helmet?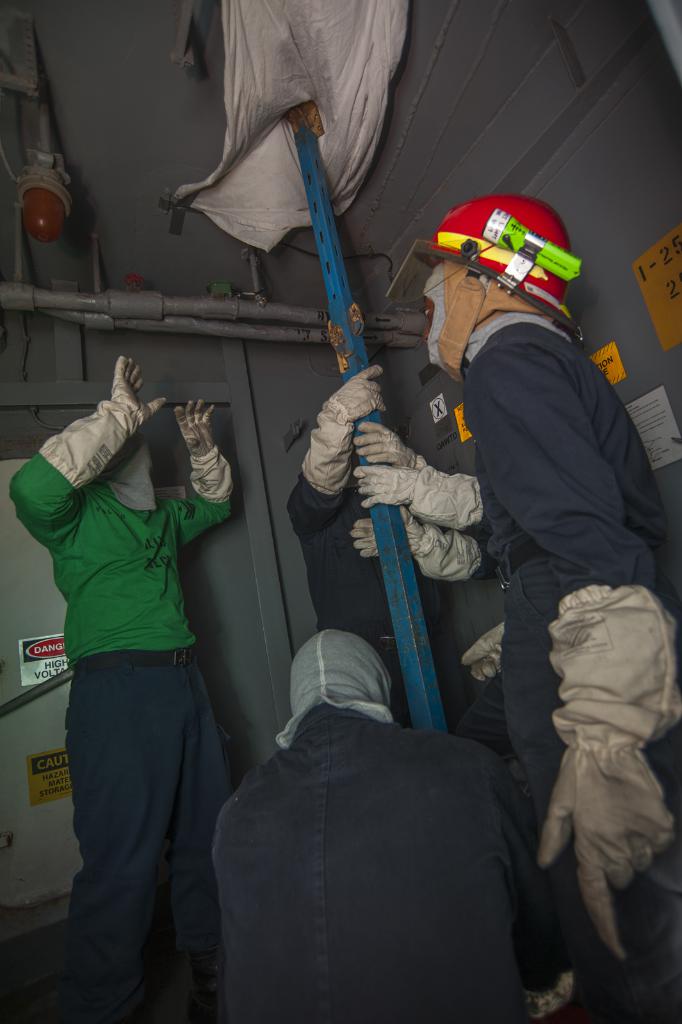
detection(409, 196, 585, 381)
